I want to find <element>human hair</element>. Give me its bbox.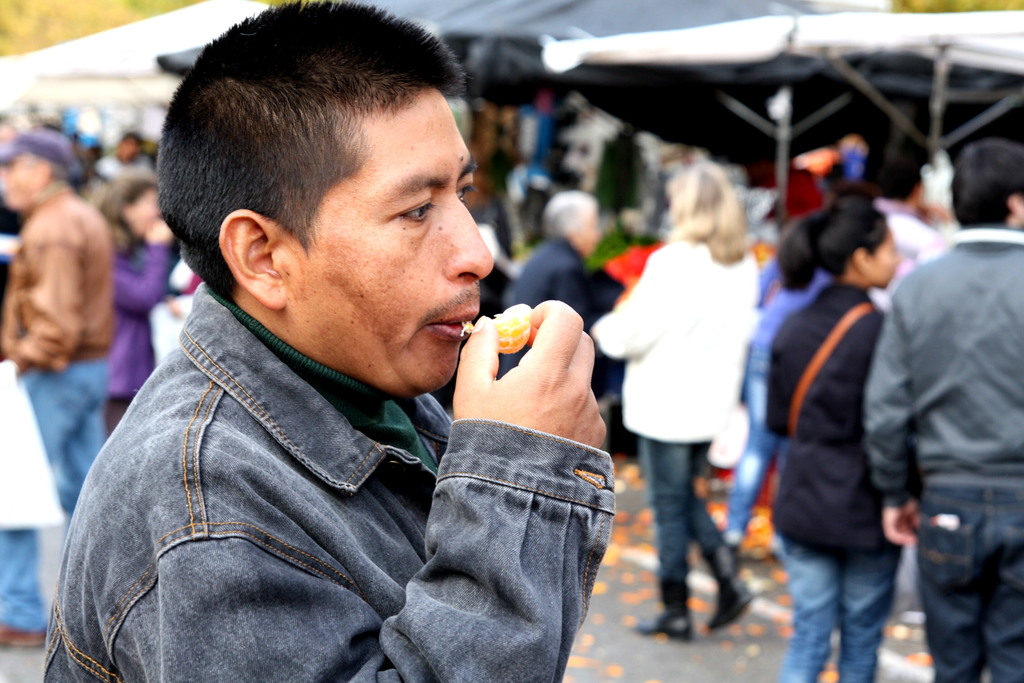
(x1=942, y1=136, x2=1023, y2=227).
